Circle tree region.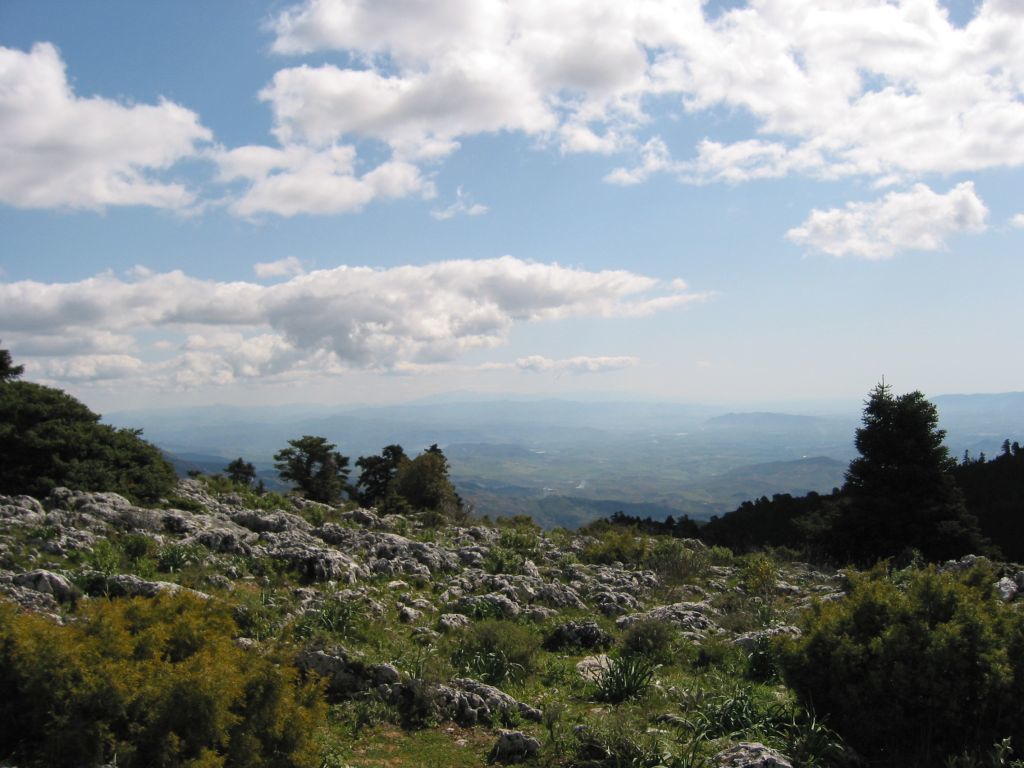
Region: x1=415 y1=443 x2=466 y2=516.
